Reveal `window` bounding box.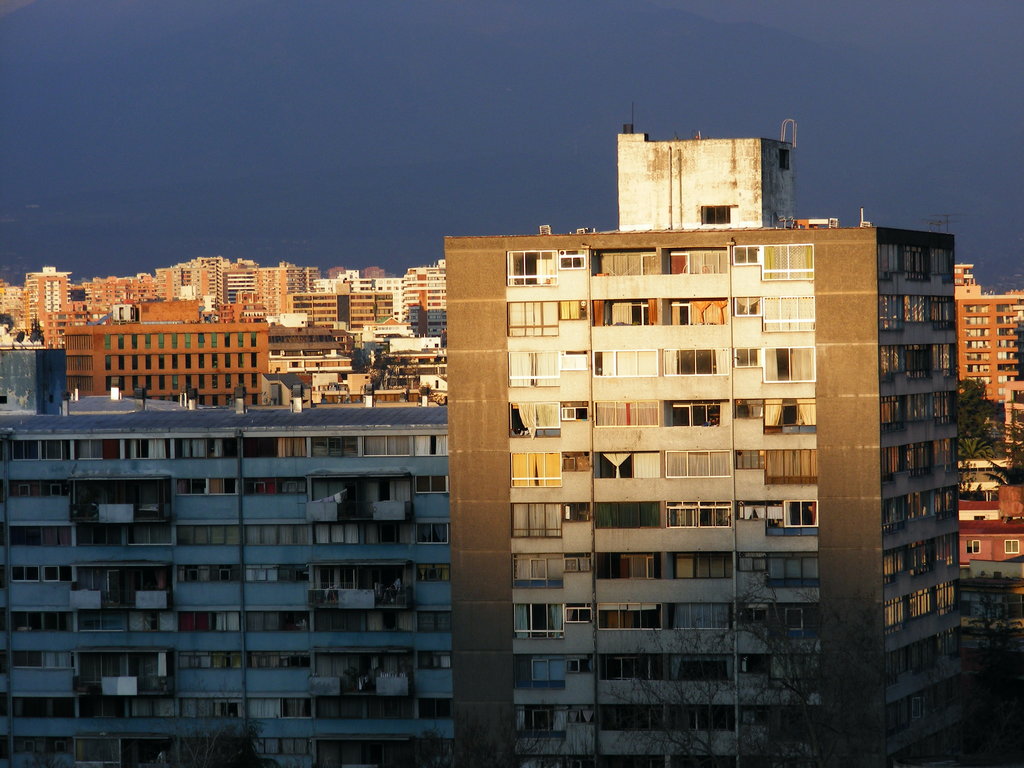
Revealed: <region>588, 504, 673, 533</region>.
